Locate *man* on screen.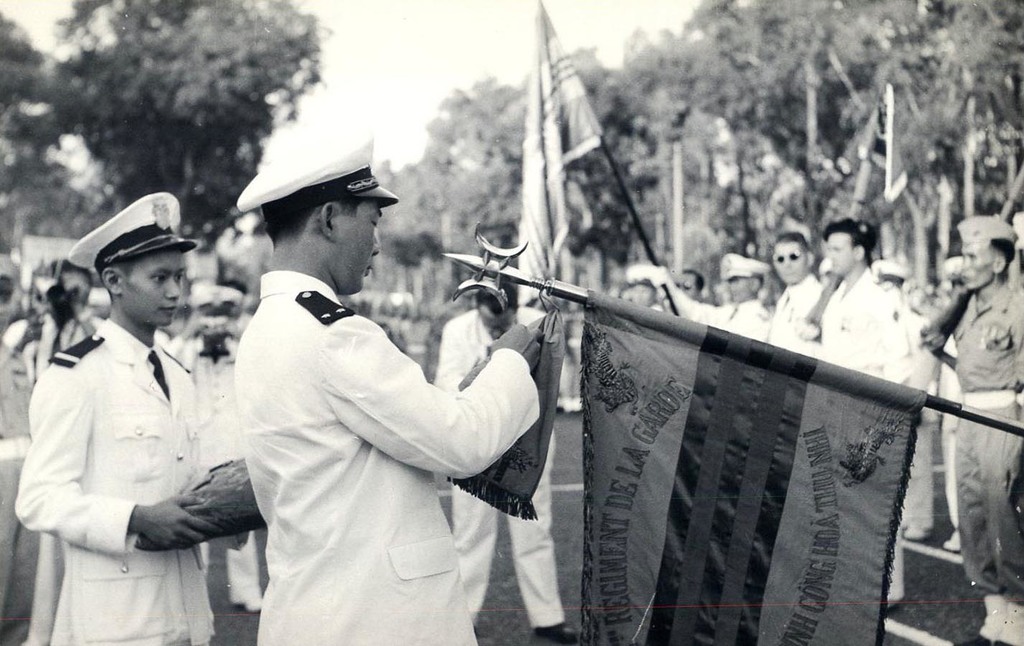
On screen at (428, 260, 582, 645).
